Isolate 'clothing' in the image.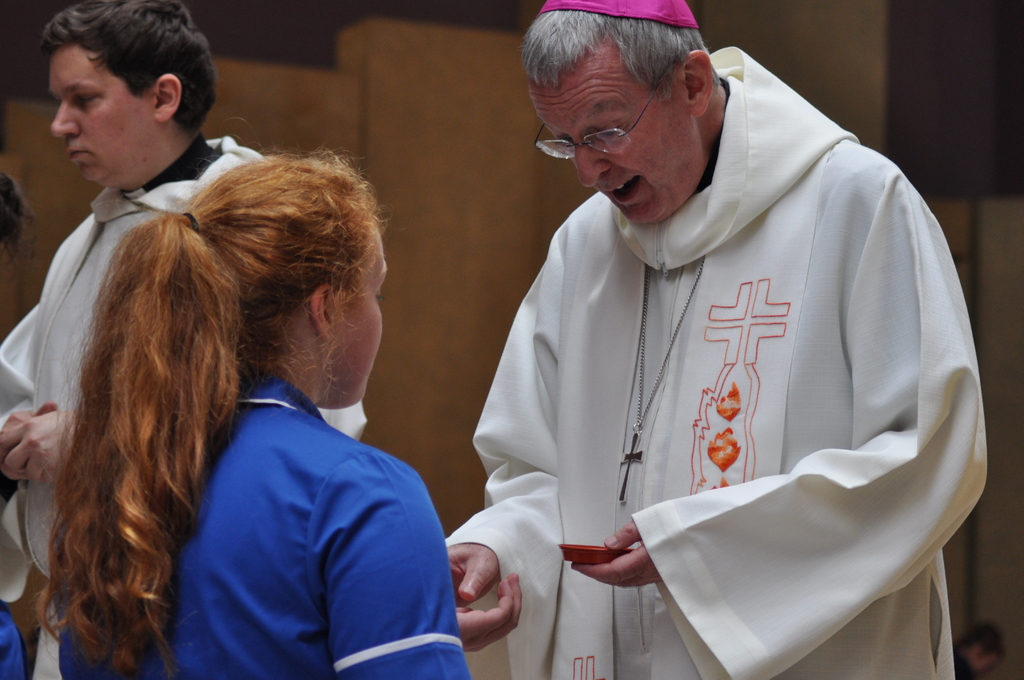
Isolated region: l=54, t=371, r=468, b=679.
